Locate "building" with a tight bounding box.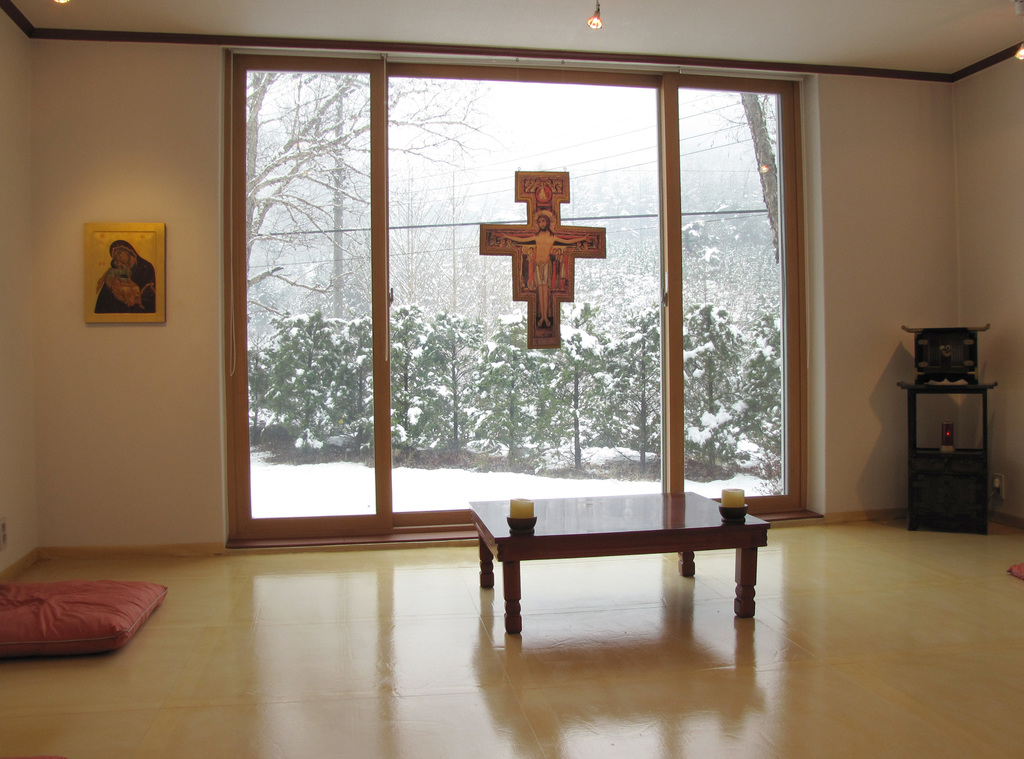
[x1=0, y1=0, x2=1023, y2=758].
